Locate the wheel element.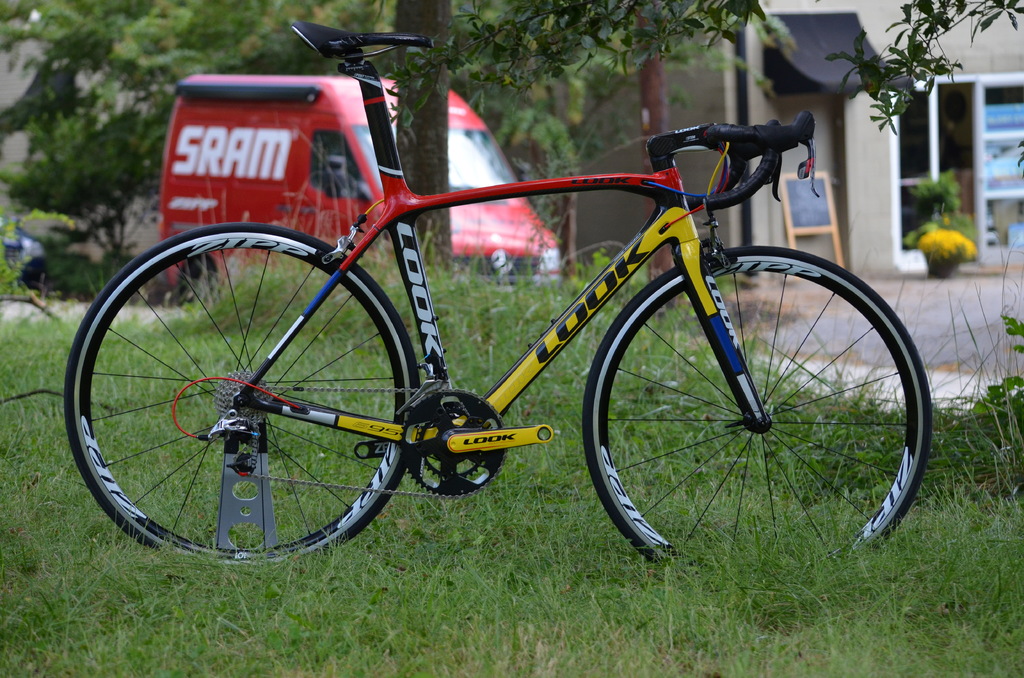
Element bbox: region(582, 244, 934, 571).
